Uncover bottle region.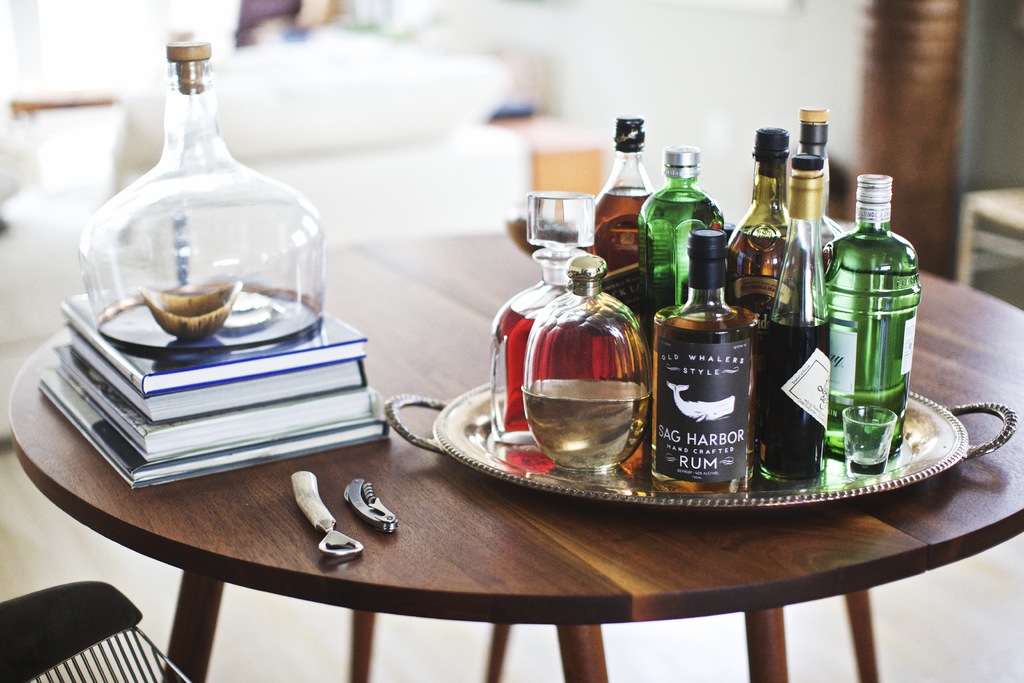
Uncovered: detection(769, 153, 830, 482).
